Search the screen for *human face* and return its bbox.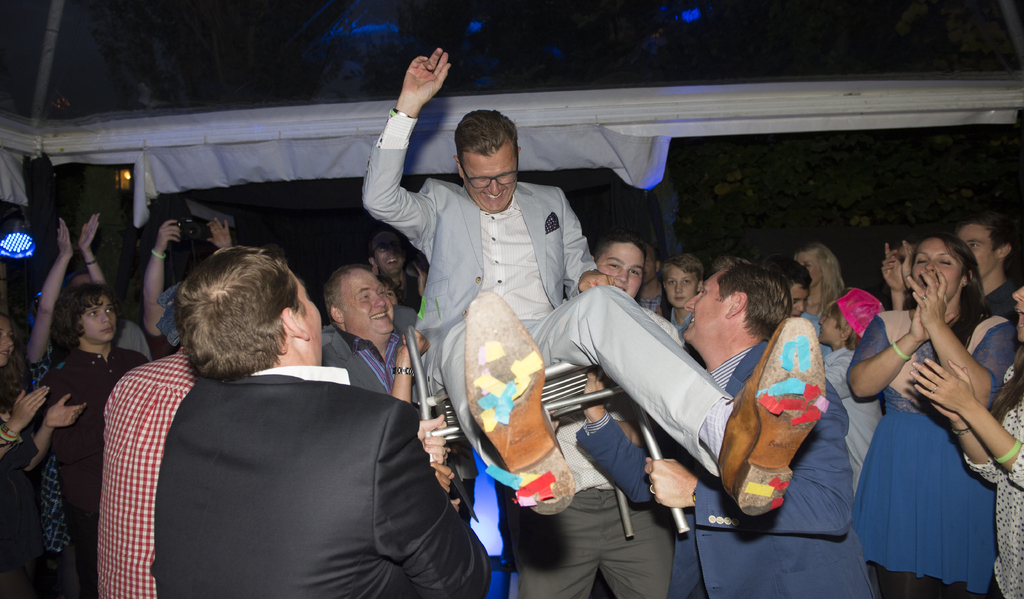
Found: {"x1": 374, "y1": 246, "x2": 407, "y2": 276}.
